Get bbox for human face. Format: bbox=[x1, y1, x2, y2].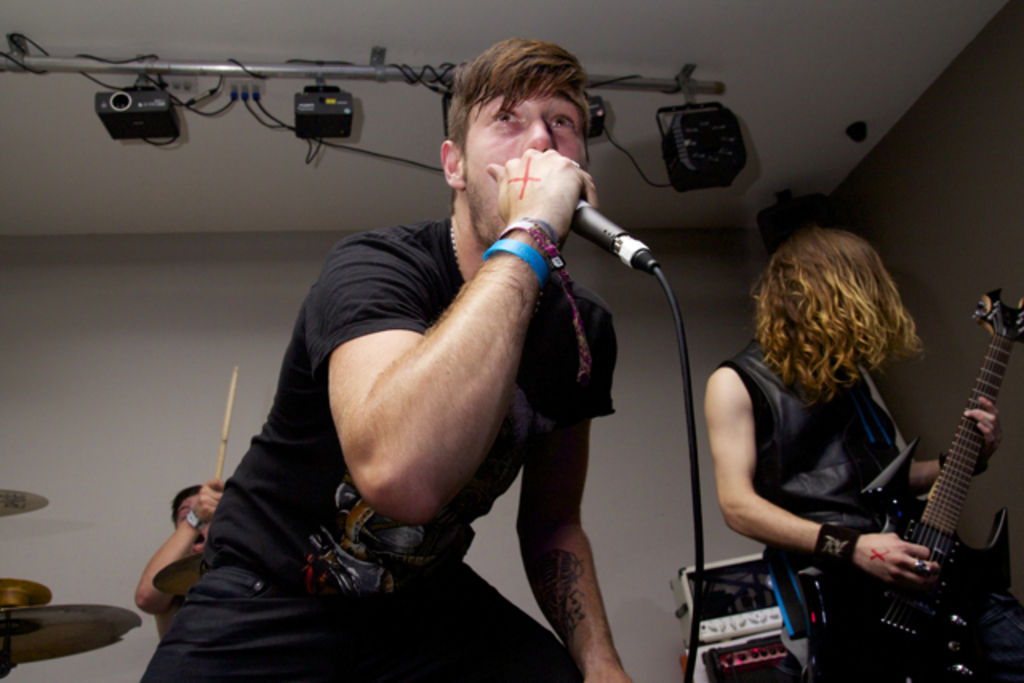
bbox=[464, 85, 584, 246].
